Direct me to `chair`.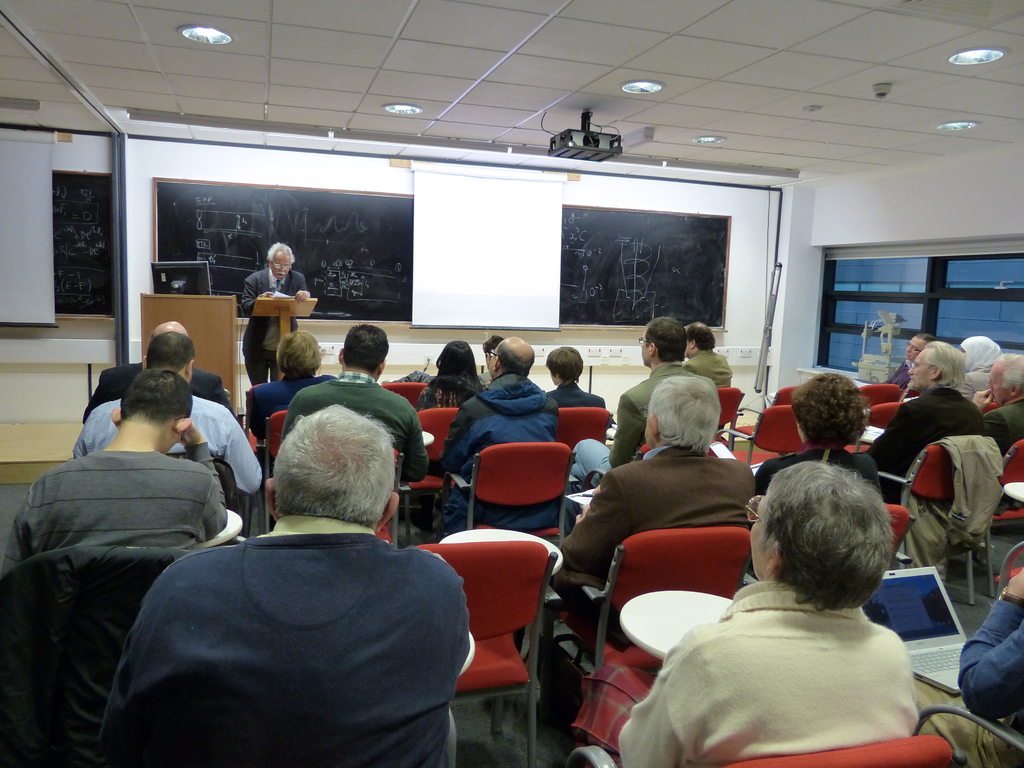
Direction: BBox(556, 402, 609, 496).
